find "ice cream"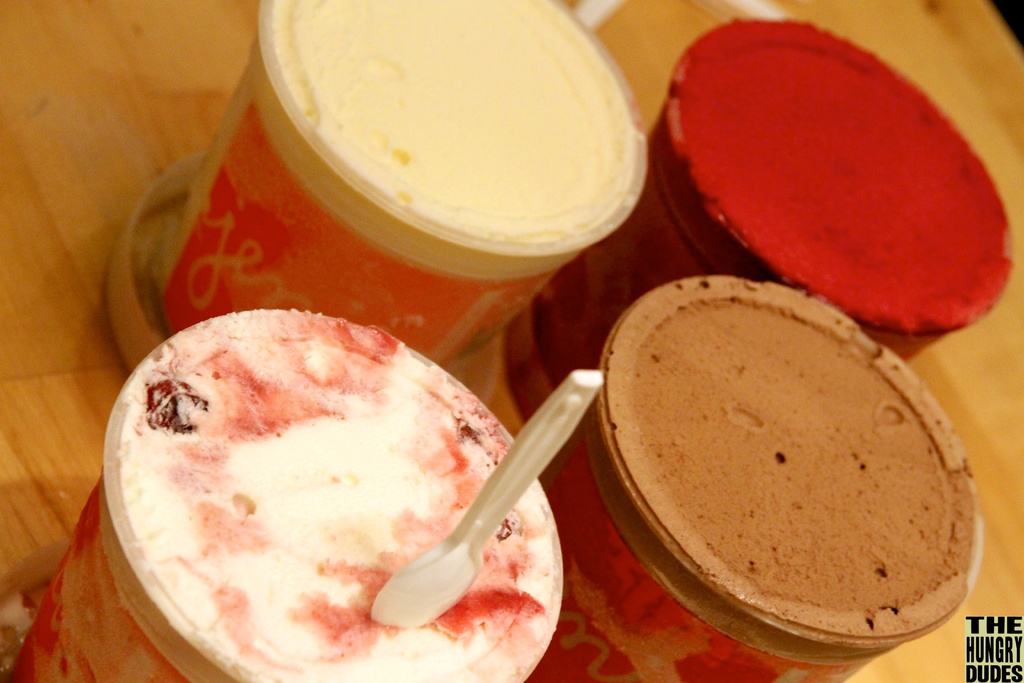
266, 0, 643, 247
